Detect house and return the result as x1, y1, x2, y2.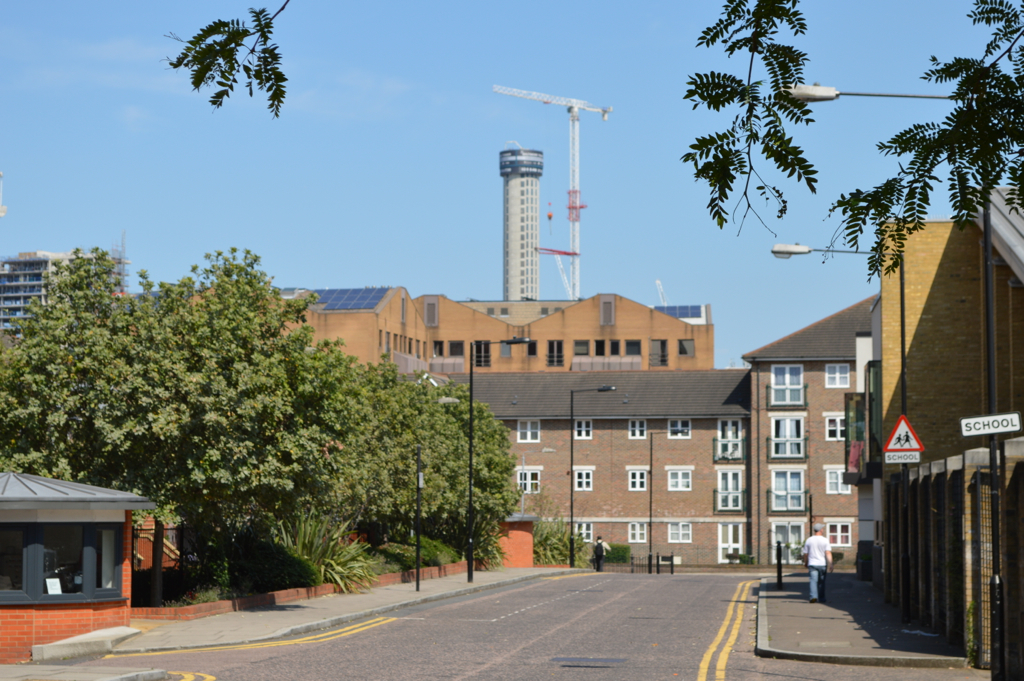
740, 286, 875, 572.
